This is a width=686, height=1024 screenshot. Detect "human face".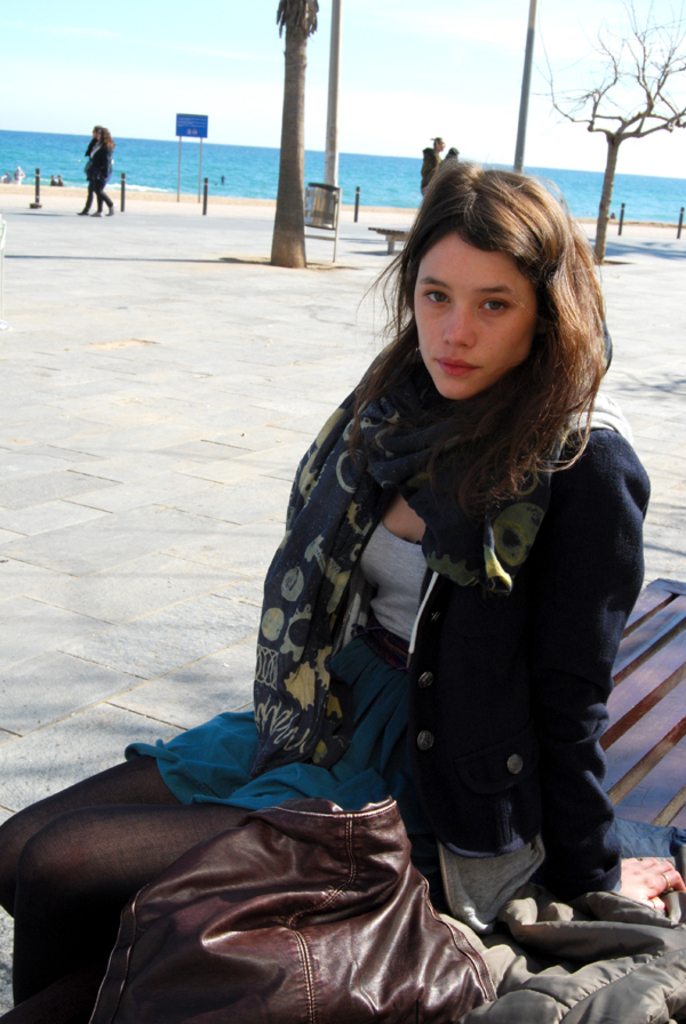
box(414, 233, 536, 401).
